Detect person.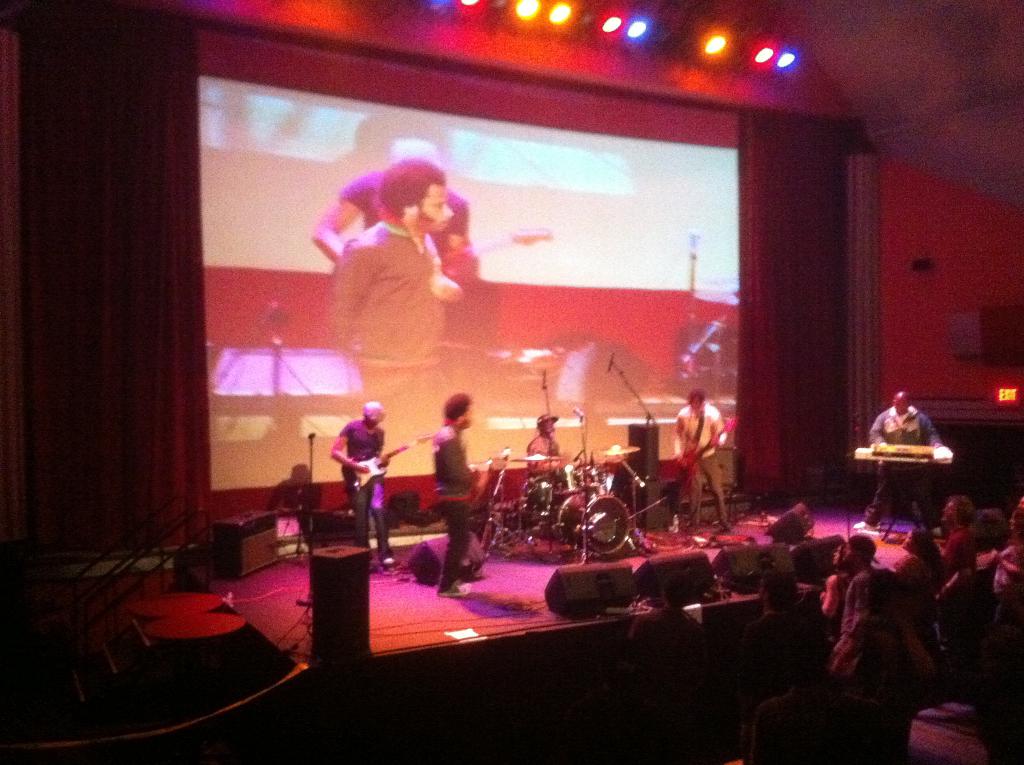
Detected at box(328, 400, 397, 567).
